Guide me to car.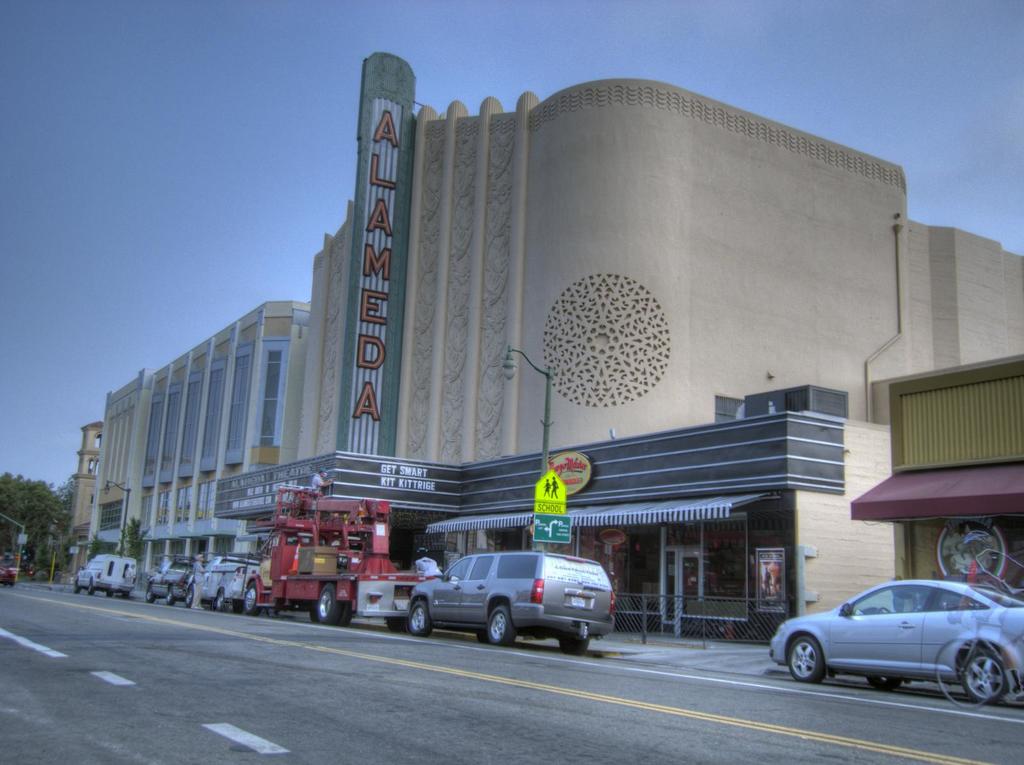
Guidance: (left=768, top=575, right=1023, bottom=707).
